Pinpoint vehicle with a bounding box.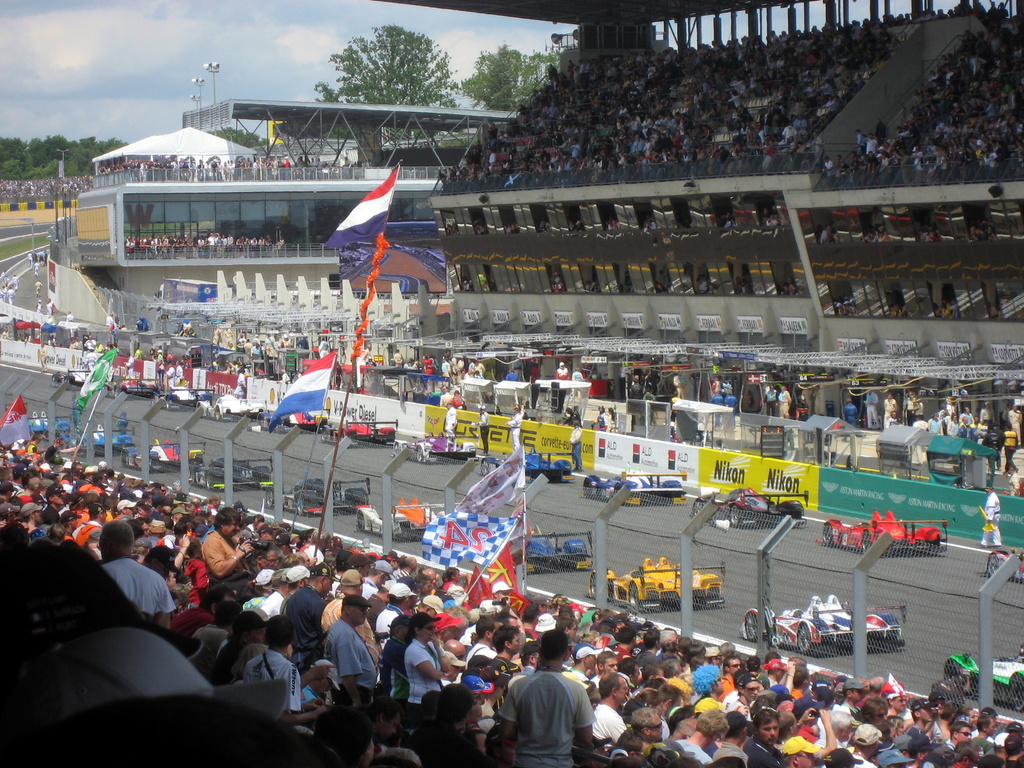
l=474, t=447, r=567, b=481.
